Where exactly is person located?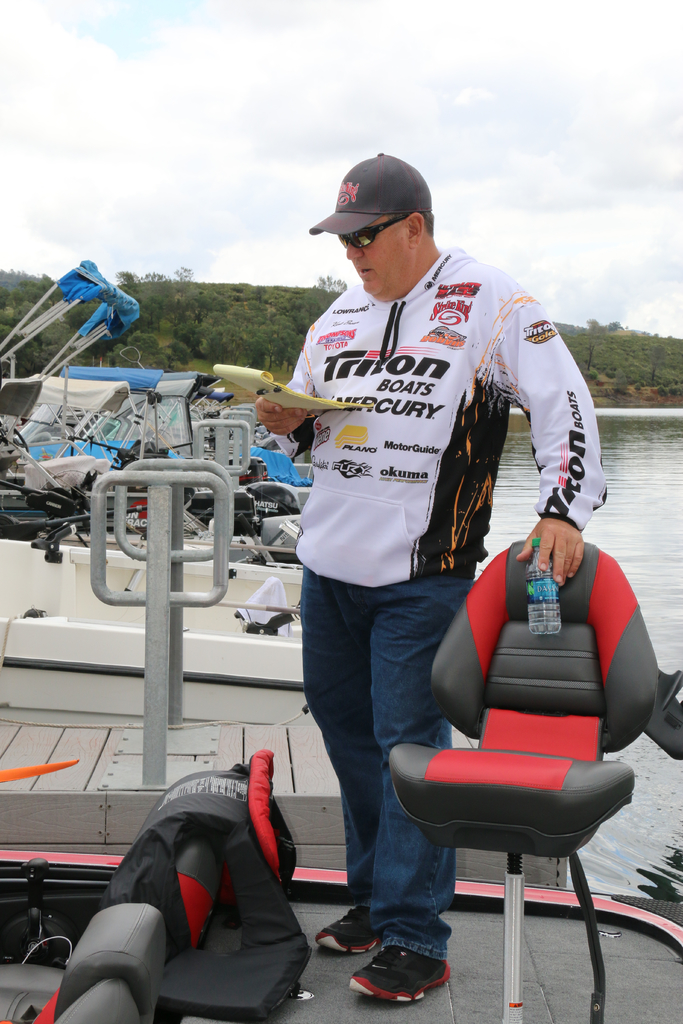
Its bounding box is bbox=(255, 183, 600, 952).
